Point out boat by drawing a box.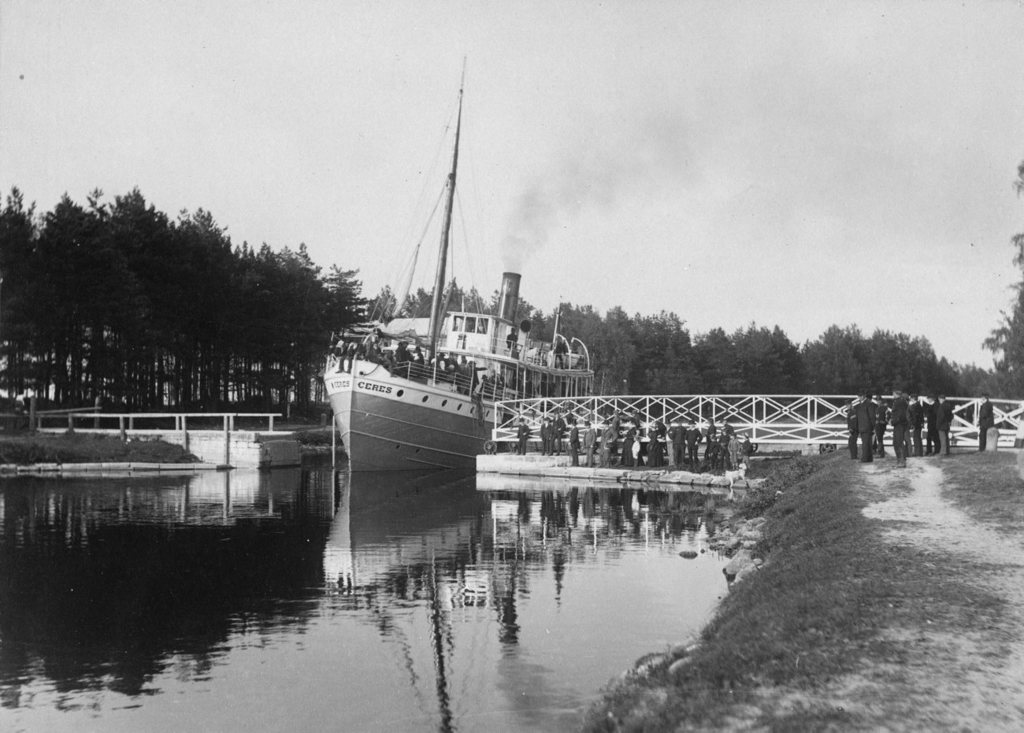
<region>321, 54, 592, 475</region>.
